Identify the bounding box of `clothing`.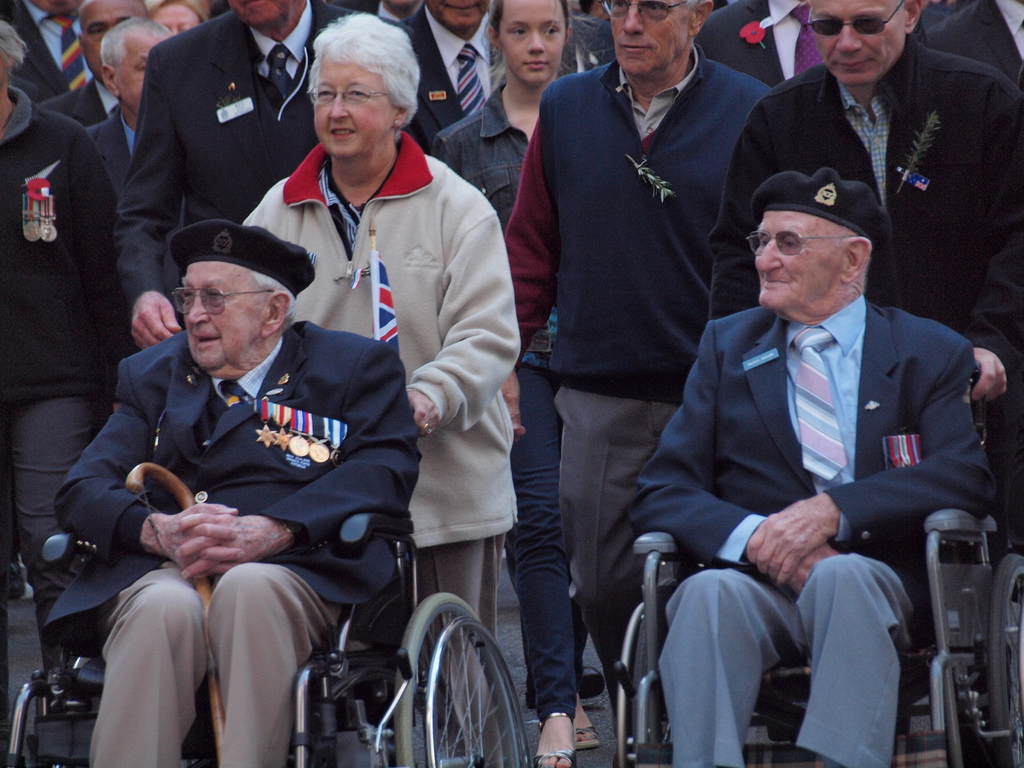
pyautogui.locateOnScreen(364, 0, 418, 33).
